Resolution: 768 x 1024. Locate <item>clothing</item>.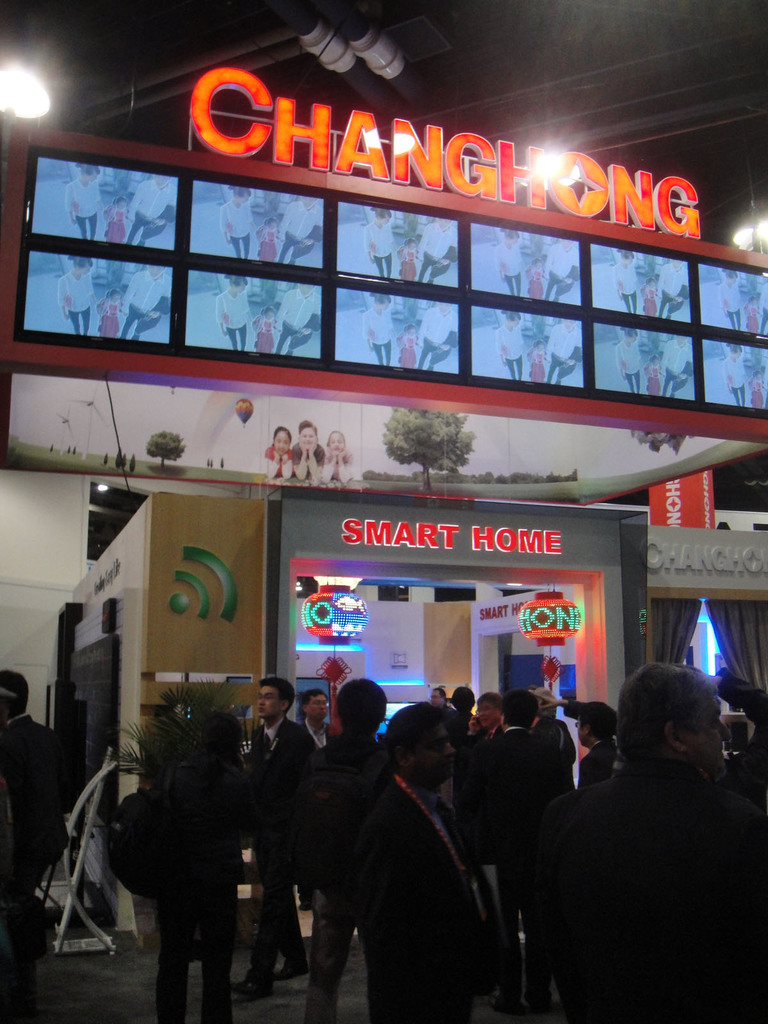
<bbox>497, 239, 523, 304</bbox>.
